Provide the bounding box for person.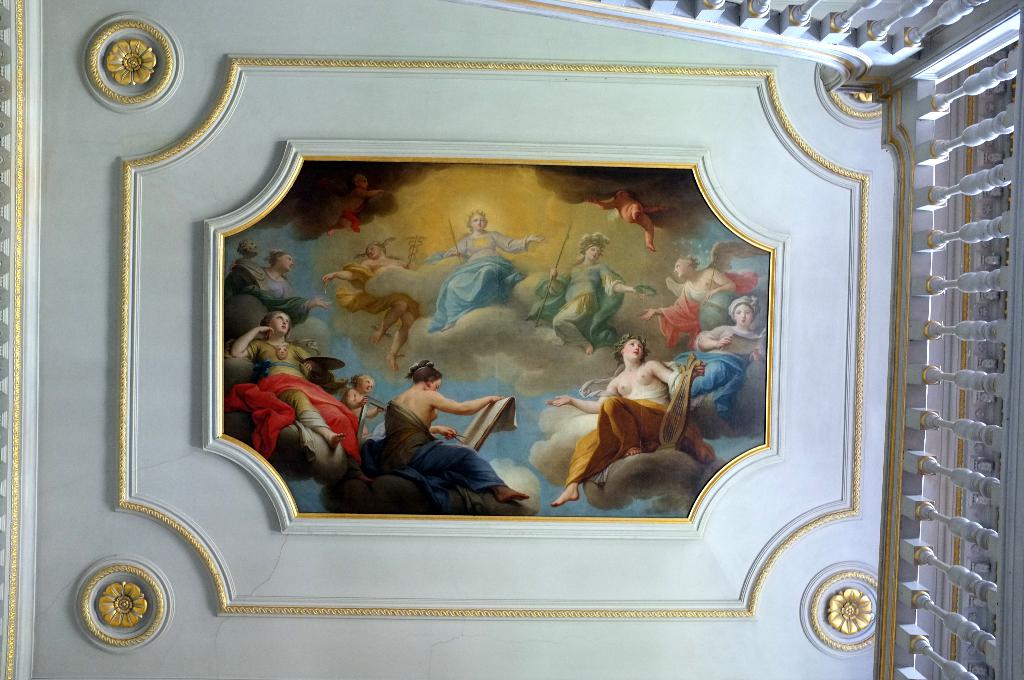
bbox=(230, 238, 264, 293).
